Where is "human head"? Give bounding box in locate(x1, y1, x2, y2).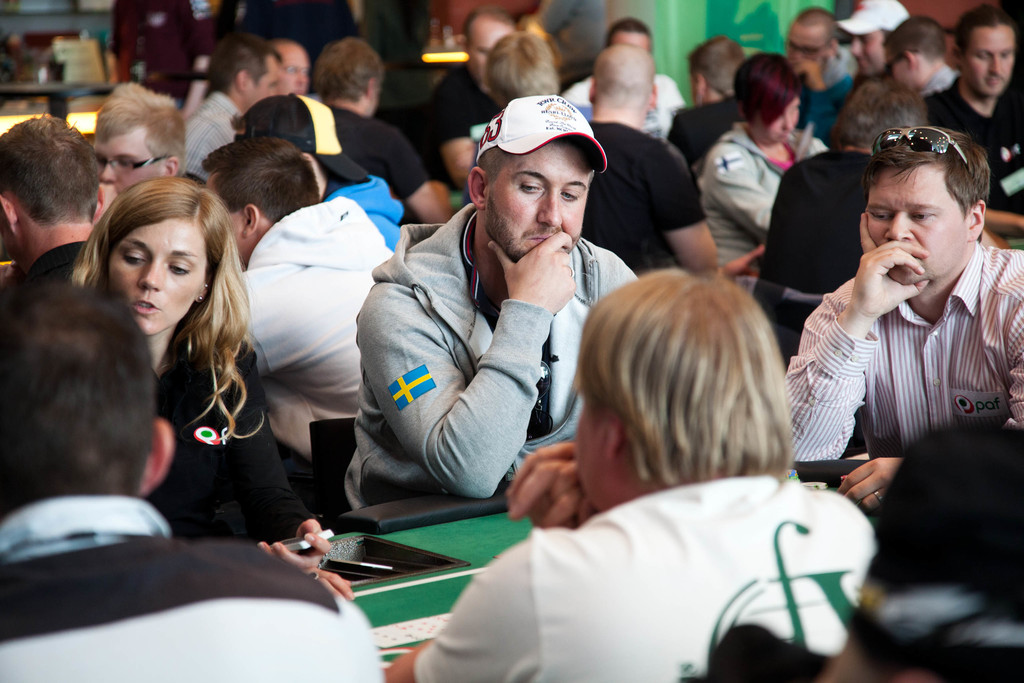
locate(463, 8, 520, 90).
